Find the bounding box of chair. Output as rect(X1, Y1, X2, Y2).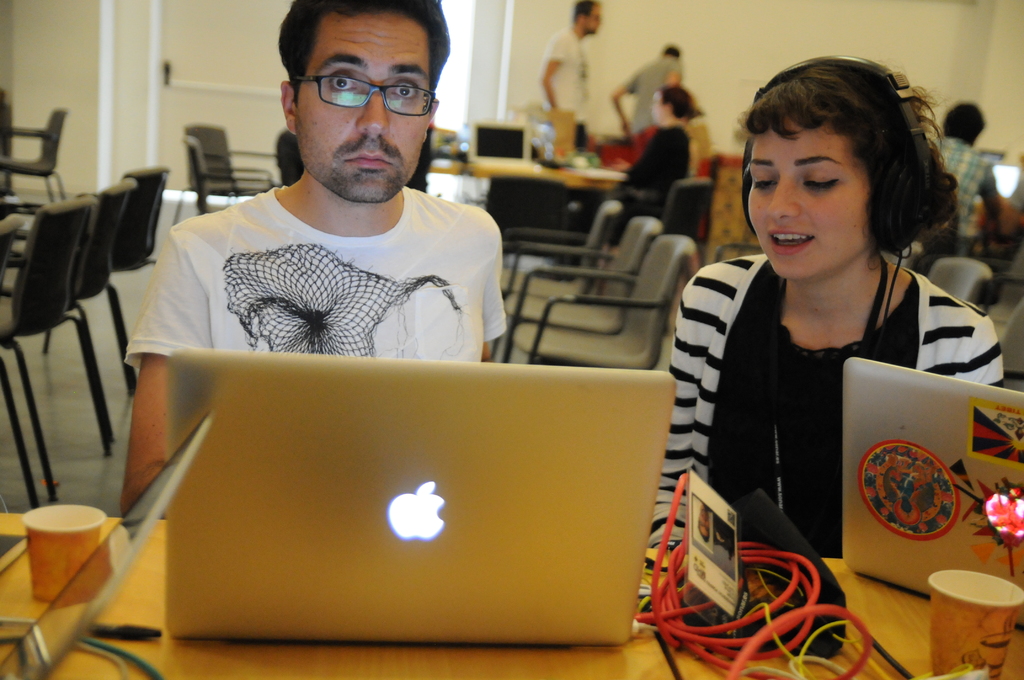
rect(484, 213, 664, 364).
